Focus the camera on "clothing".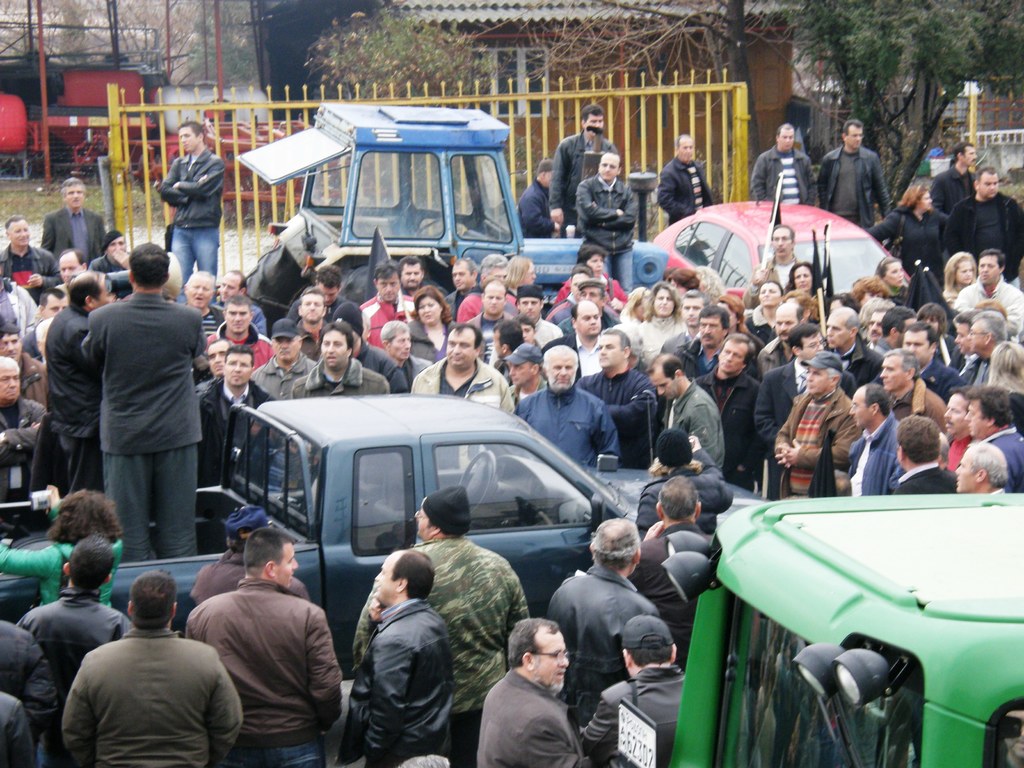
Focus region: left=585, top=659, right=692, bottom=767.
